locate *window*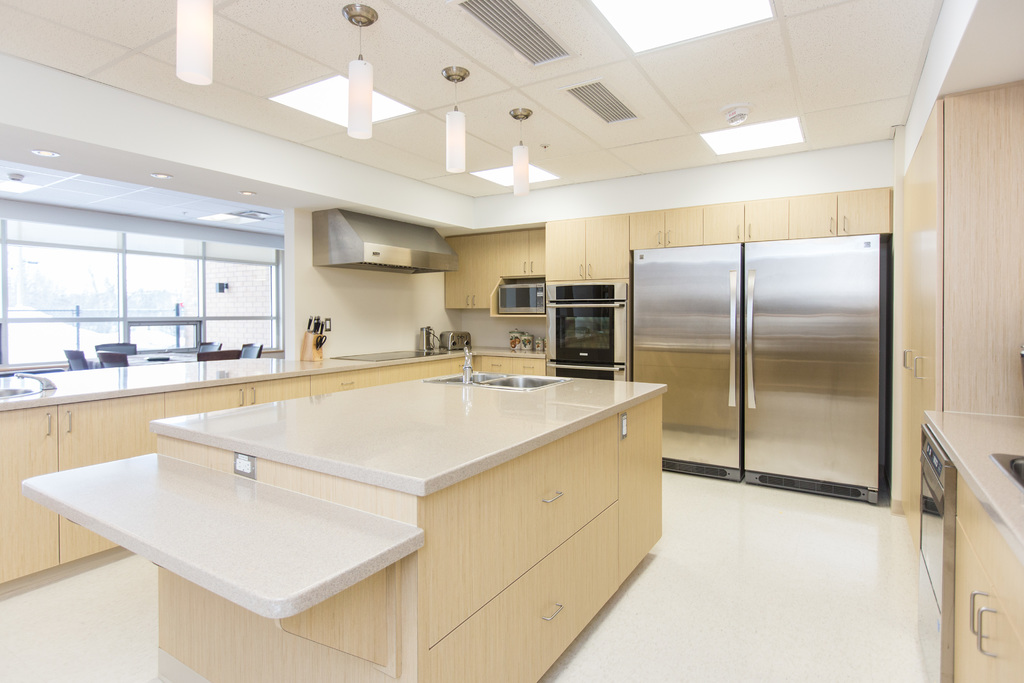
bbox=[28, 200, 292, 374]
